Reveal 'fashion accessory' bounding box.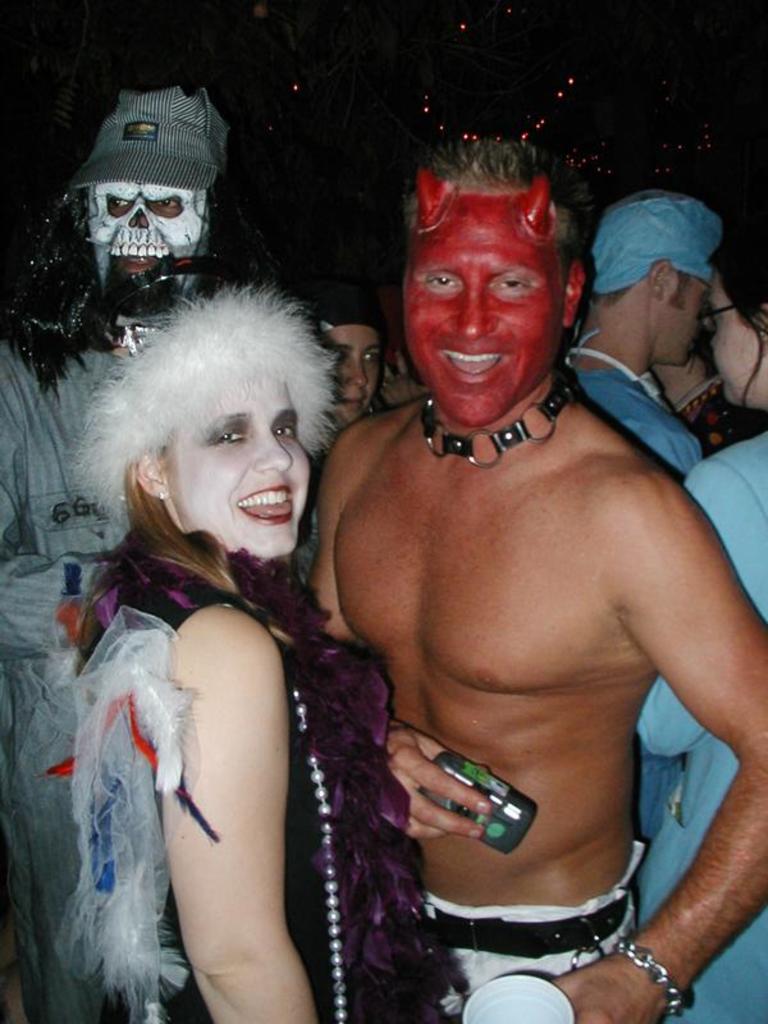
Revealed: x1=65, y1=83, x2=233, y2=189.
